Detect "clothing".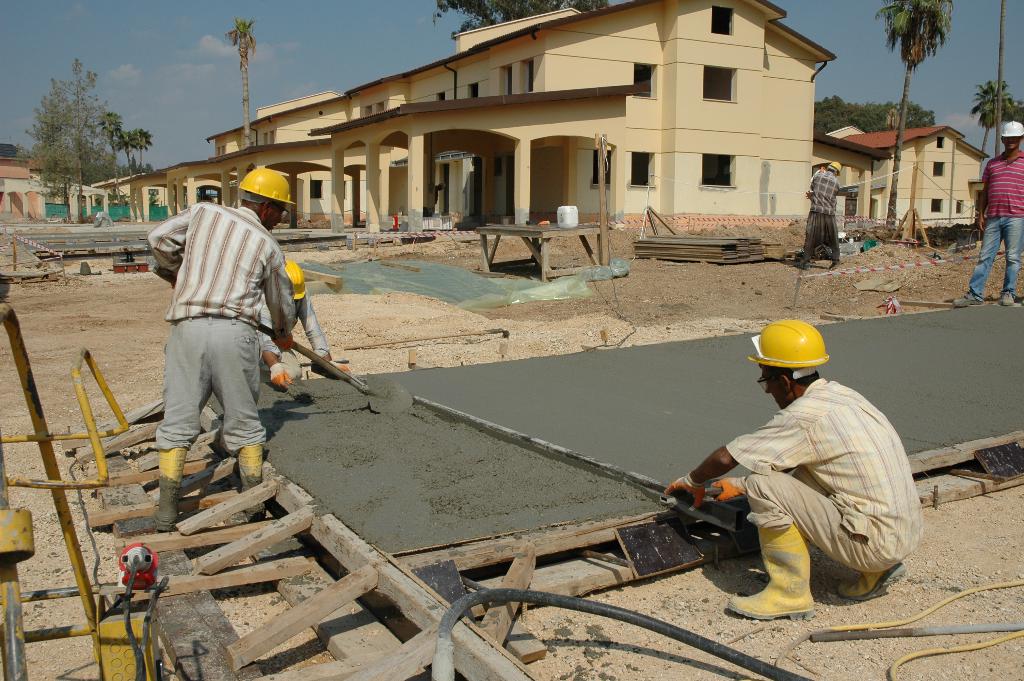
Detected at (749,377,922,574).
